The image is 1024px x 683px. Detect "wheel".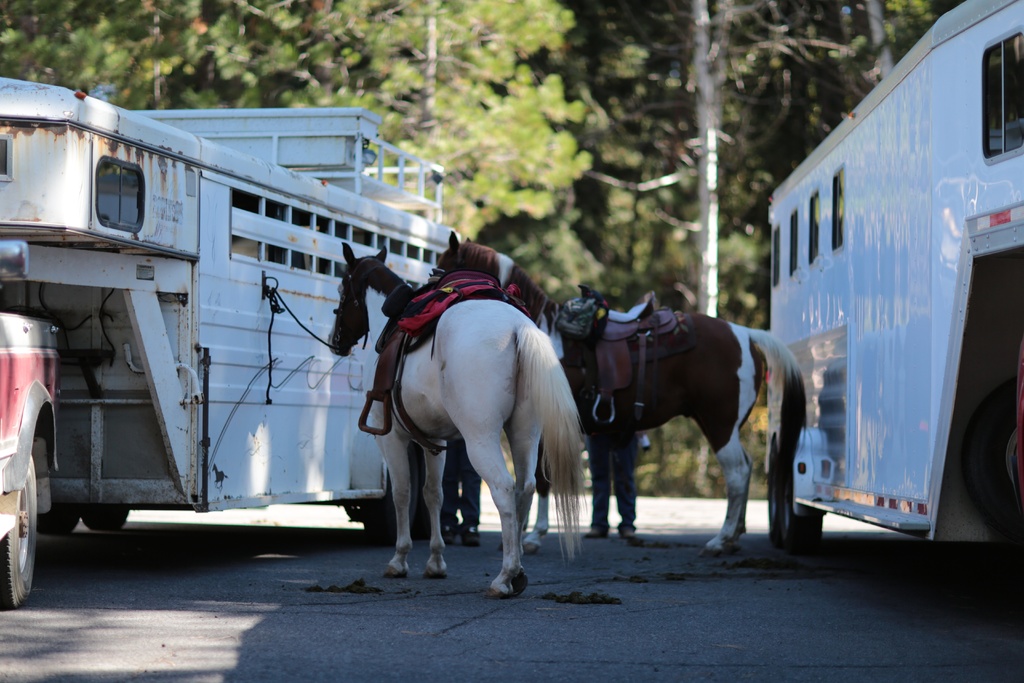
Detection: bbox(765, 457, 782, 549).
